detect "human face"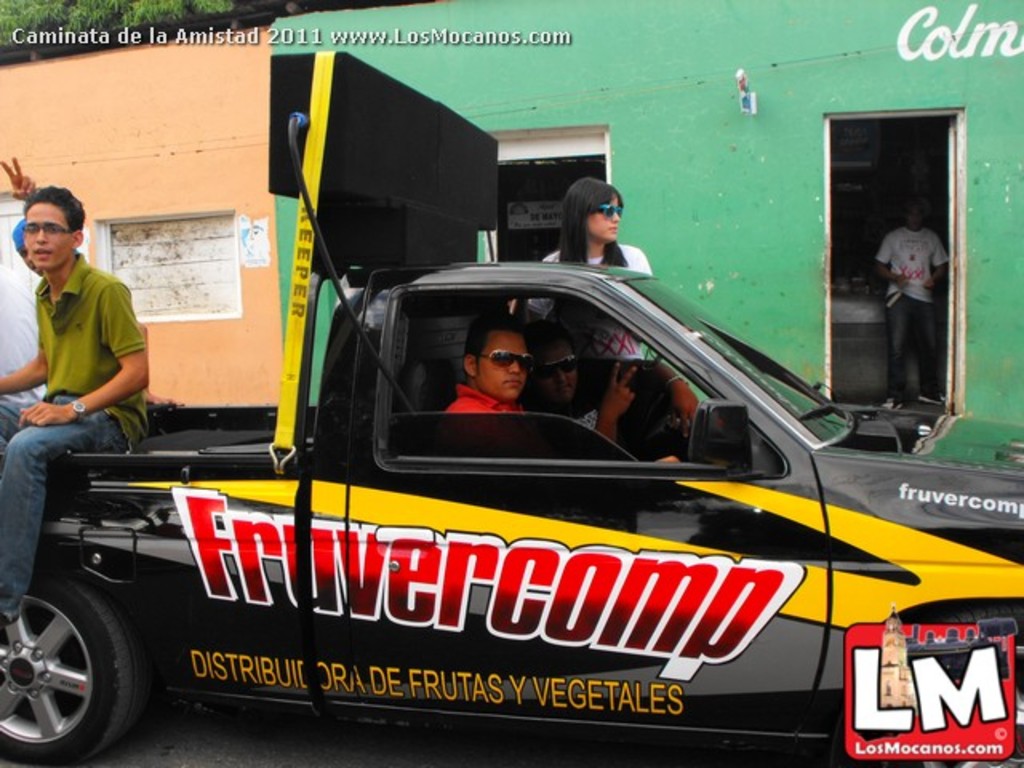
BBox(475, 330, 531, 397)
